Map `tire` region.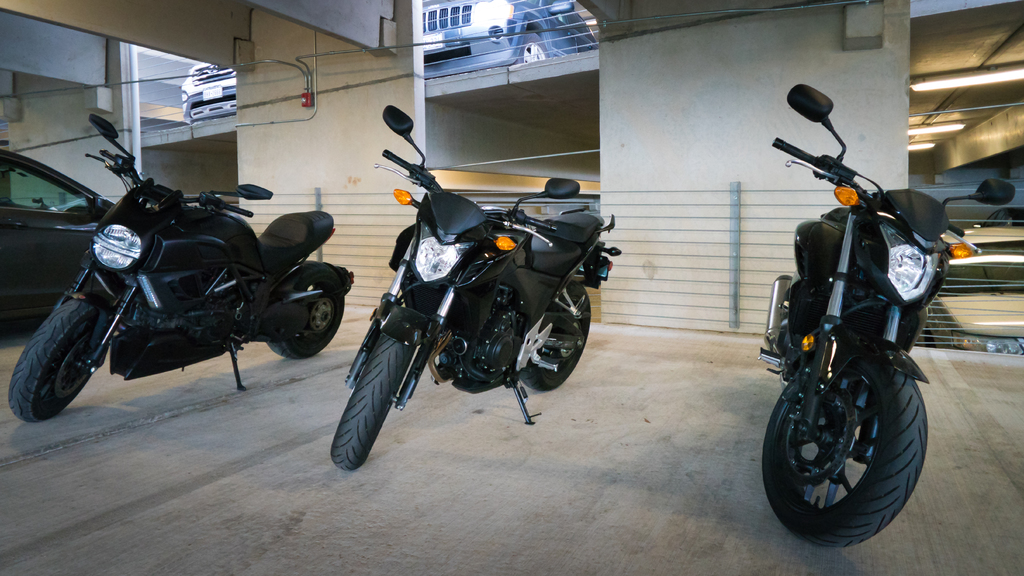
Mapped to <region>8, 301, 97, 419</region>.
